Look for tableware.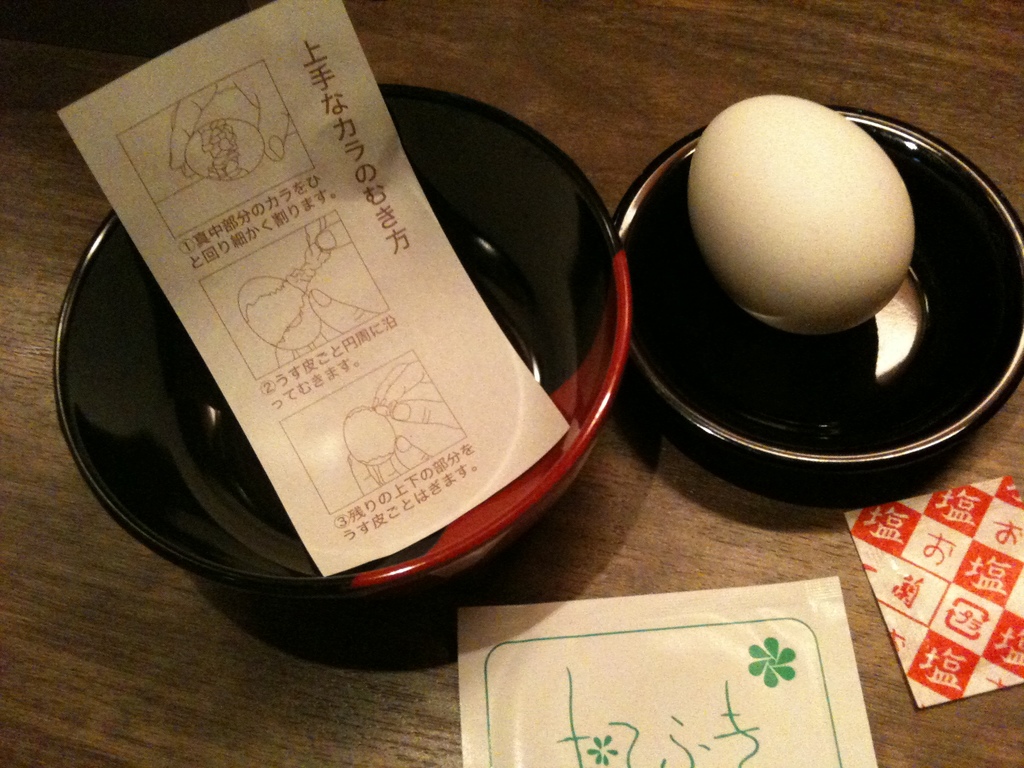
Found: (90, 95, 596, 596).
